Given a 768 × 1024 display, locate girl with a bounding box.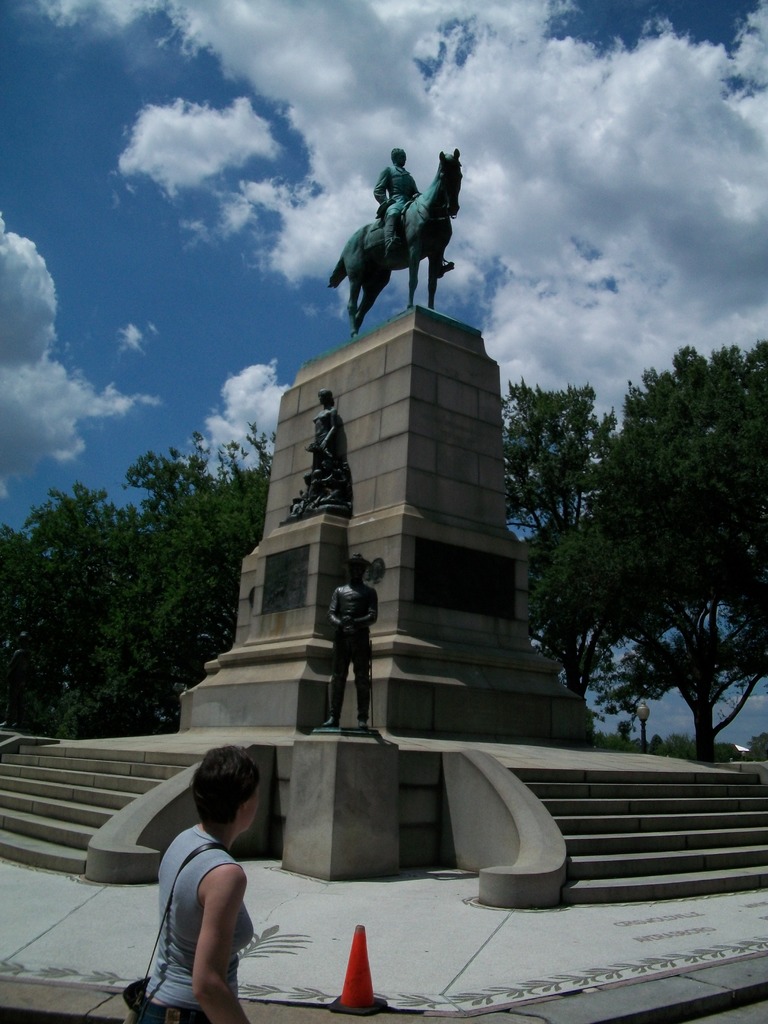
Located: l=141, t=746, r=255, b=1023.
